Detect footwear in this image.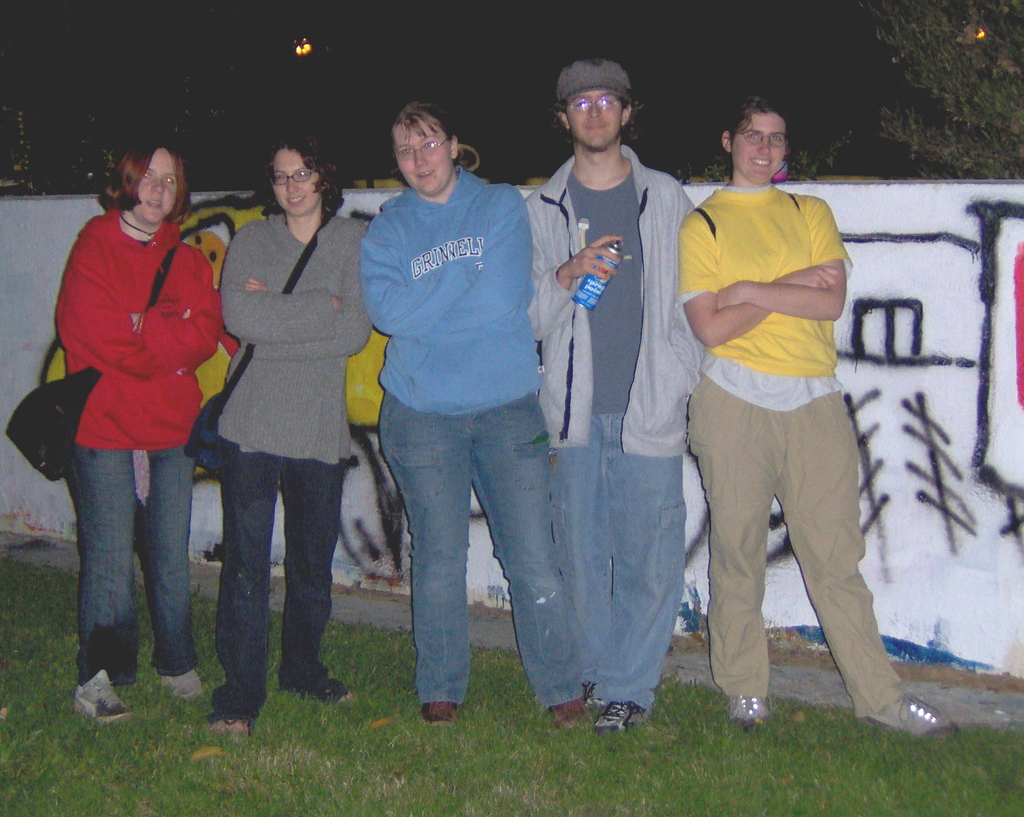
Detection: box(718, 690, 768, 734).
